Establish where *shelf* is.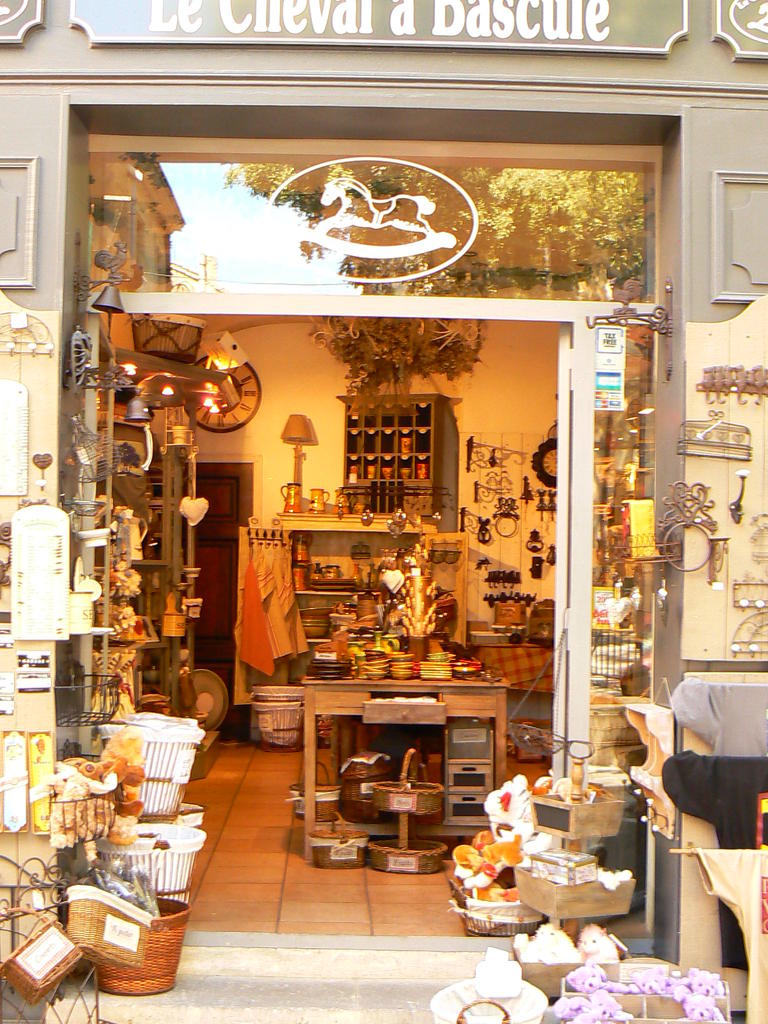
Established at <region>303, 685, 508, 861</region>.
